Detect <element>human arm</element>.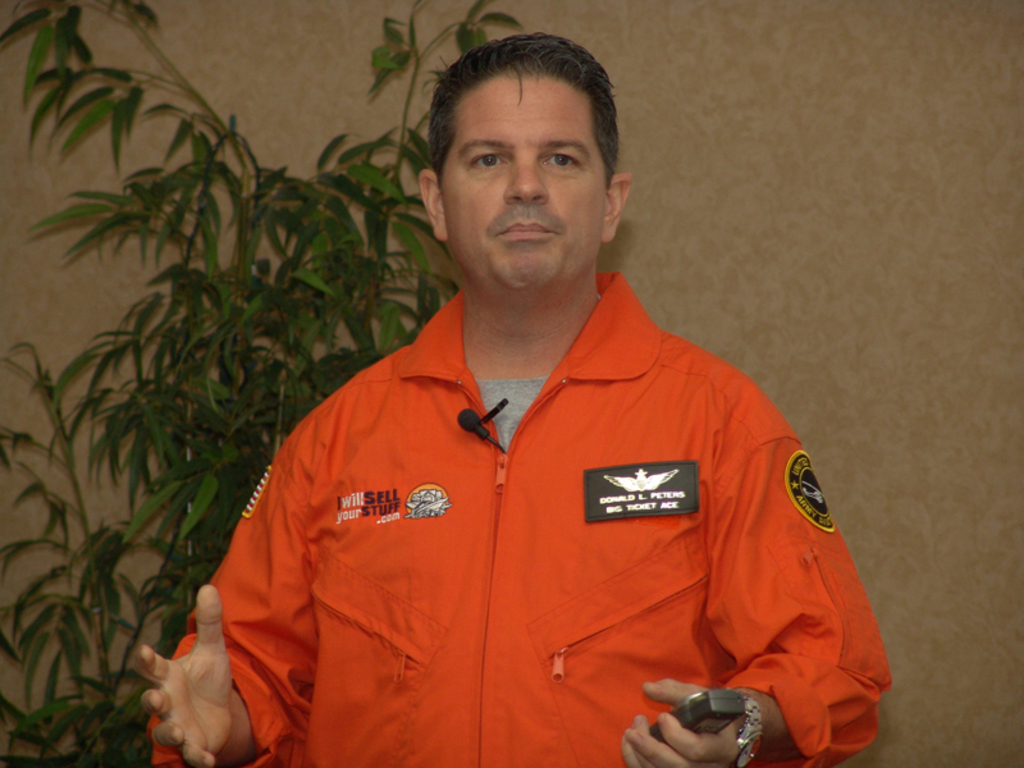
Detected at (621, 393, 896, 767).
